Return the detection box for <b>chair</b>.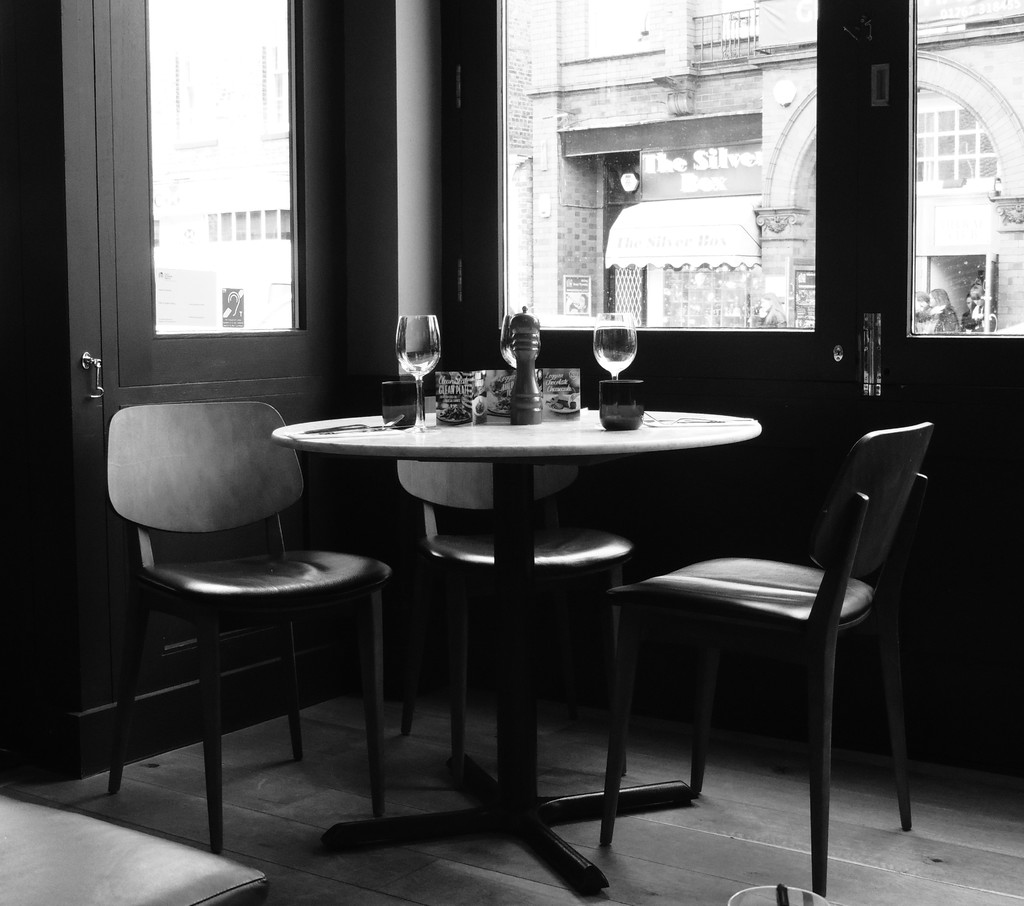
box=[97, 342, 403, 841].
